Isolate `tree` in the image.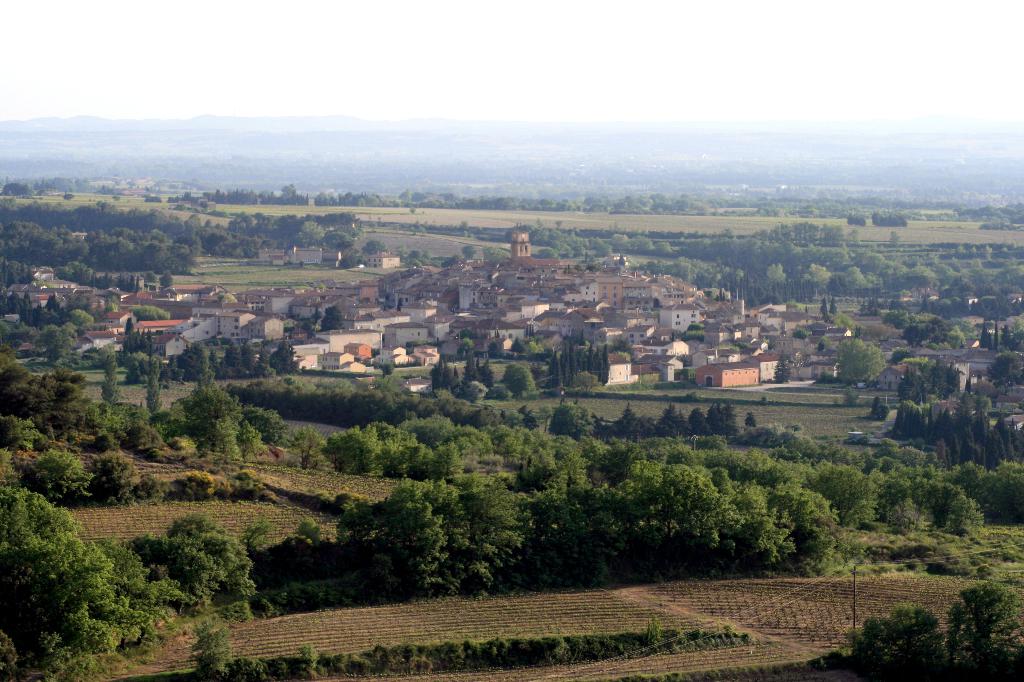
Isolated region: <box>844,600,950,681</box>.
